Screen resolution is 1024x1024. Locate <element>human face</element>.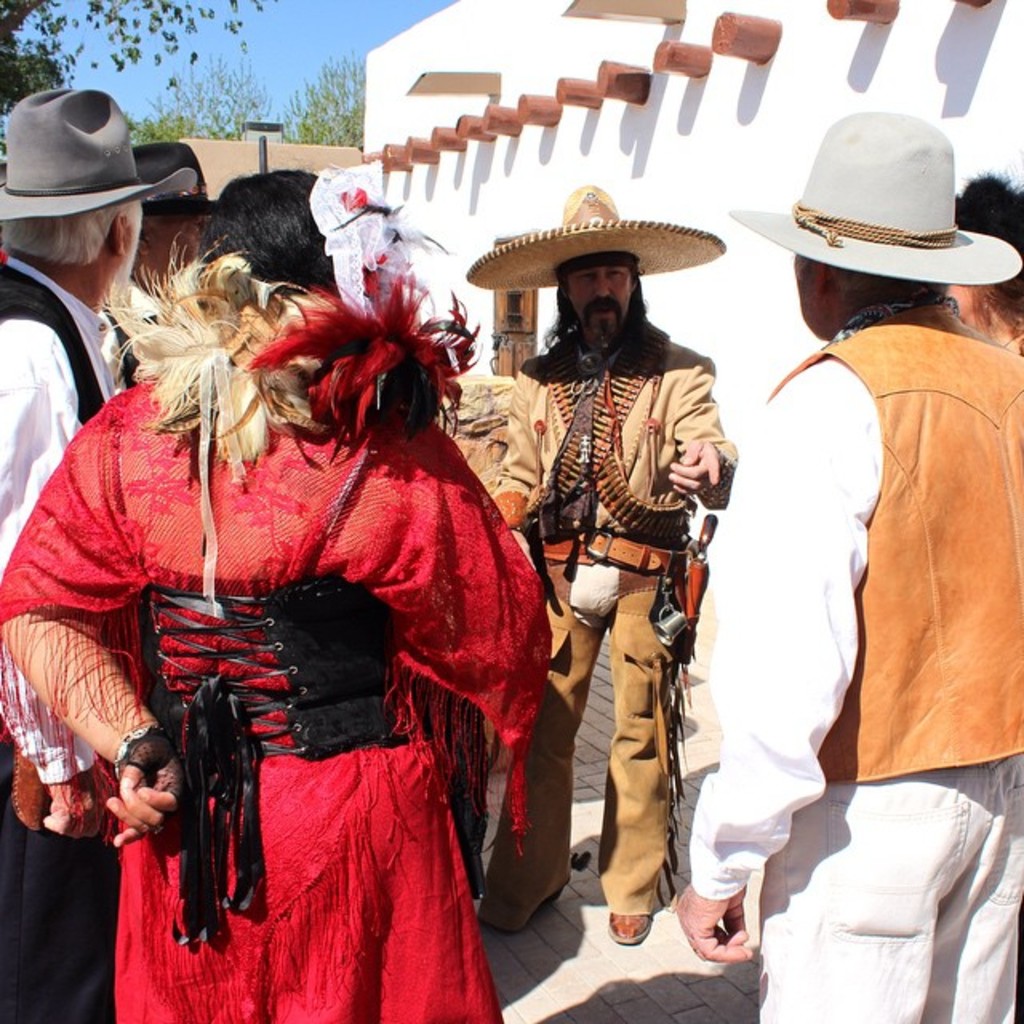
rect(152, 208, 208, 277).
